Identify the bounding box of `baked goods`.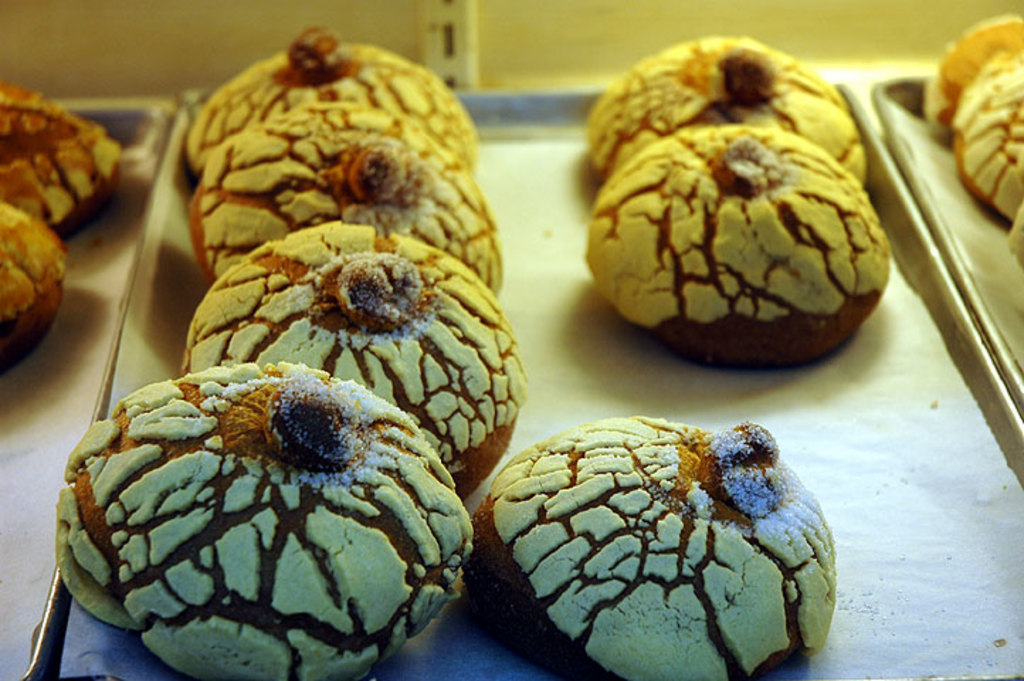
select_region(952, 54, 1023, 224).
